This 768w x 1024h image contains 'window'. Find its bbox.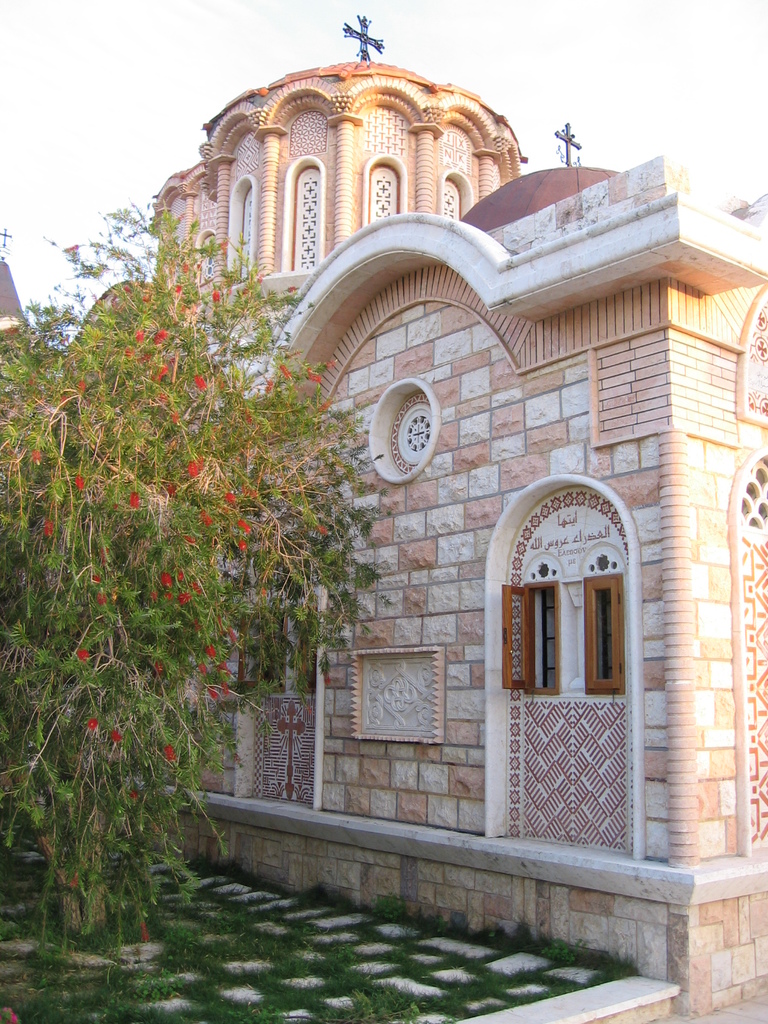
289:164:322:269.
